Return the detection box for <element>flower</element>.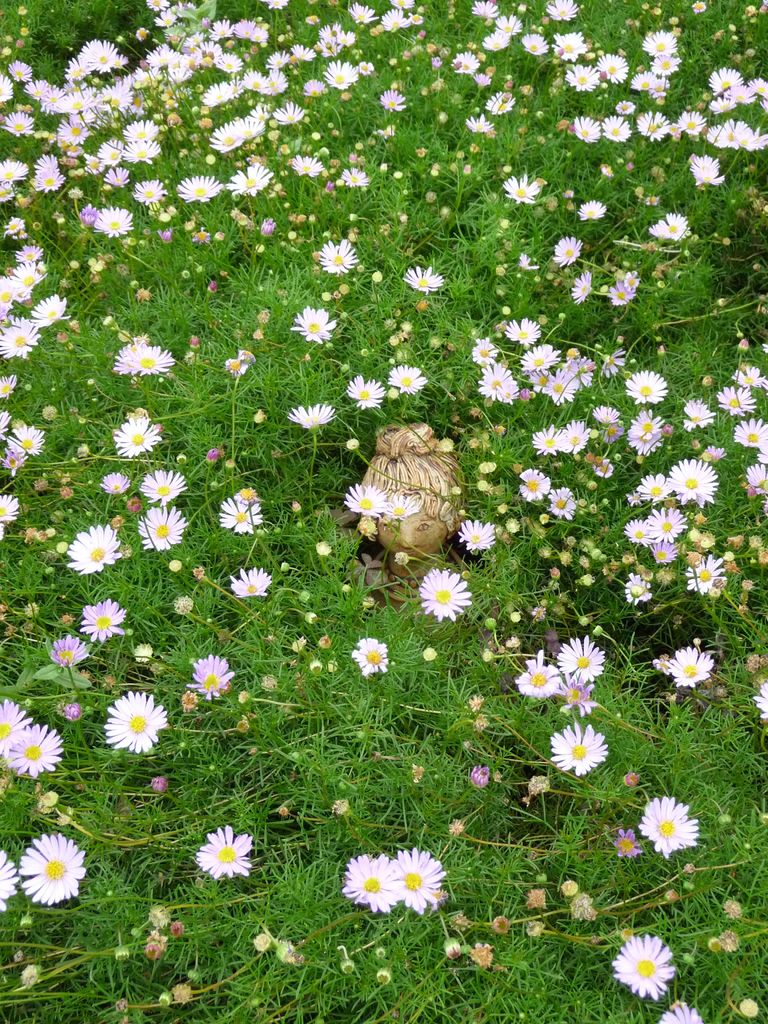
564 419 592 453.
